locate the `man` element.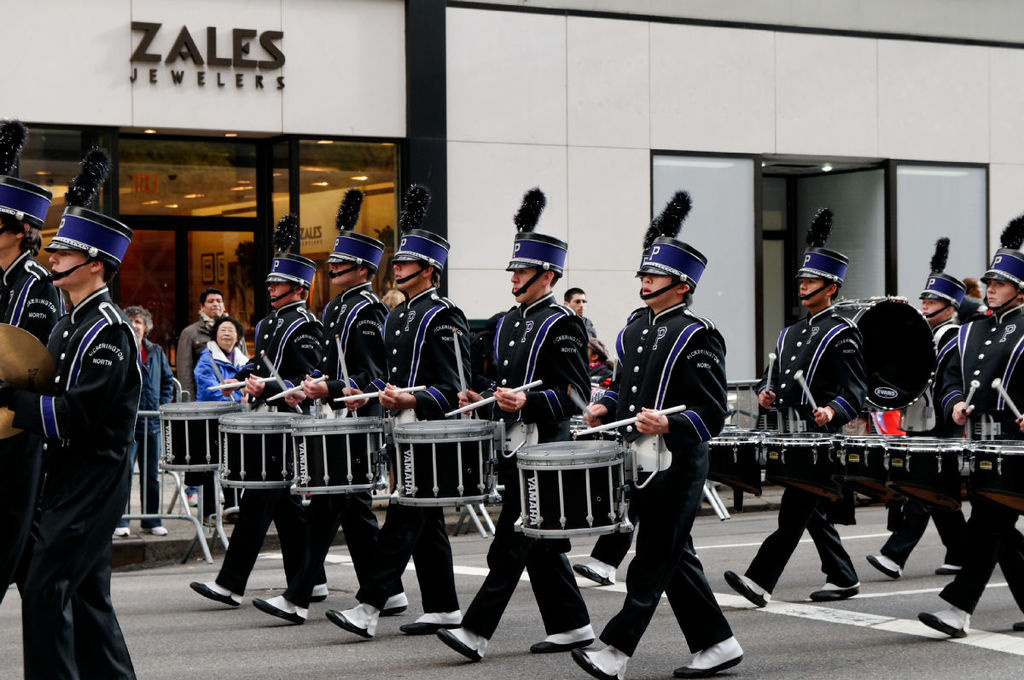
Element bbox: 914/209/1023/637.
